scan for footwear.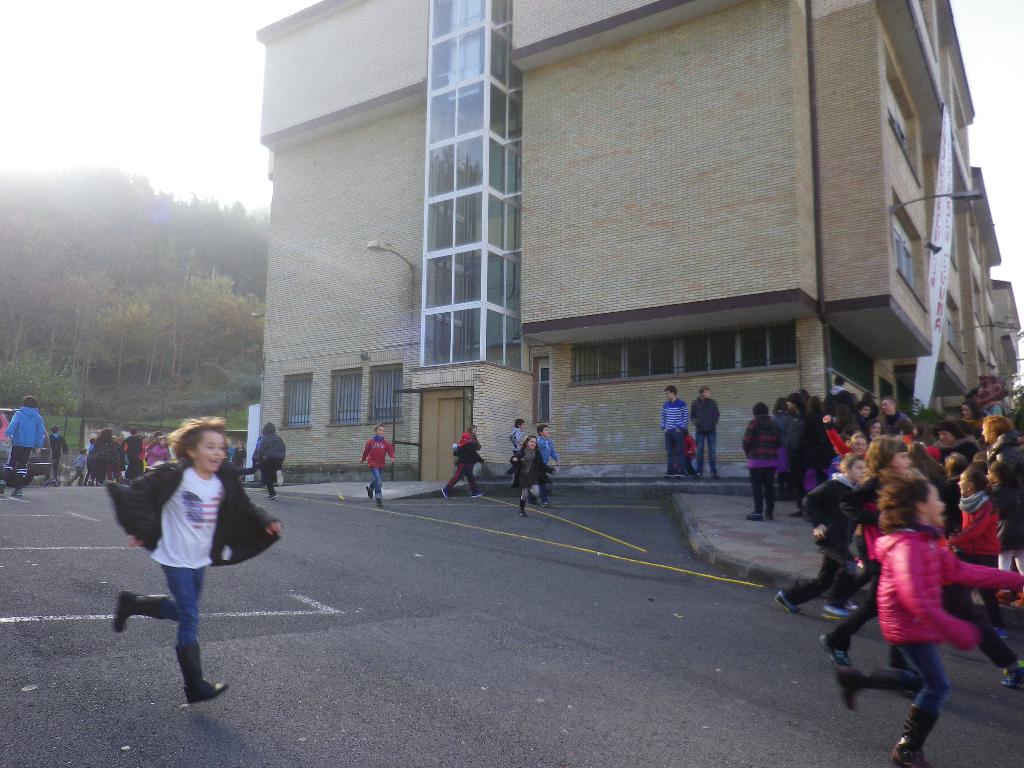
Scan result: locate(747, 511, 760, 519).
